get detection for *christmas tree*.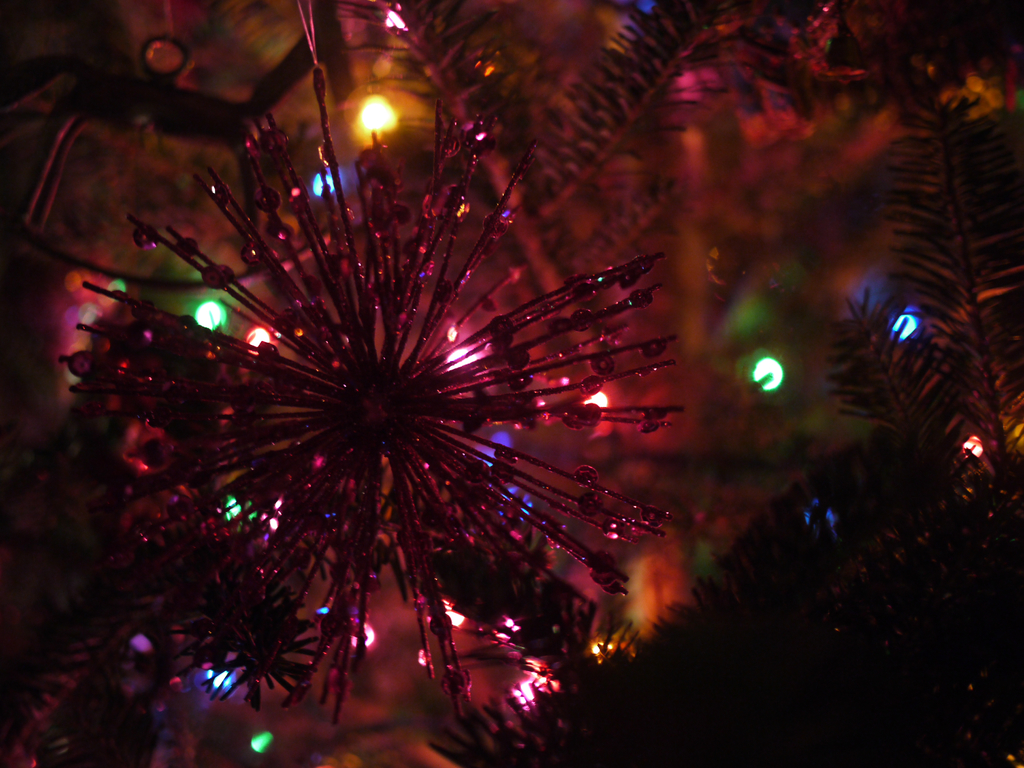
Detection: left=0, top=0, right=1023, bottom=767.
